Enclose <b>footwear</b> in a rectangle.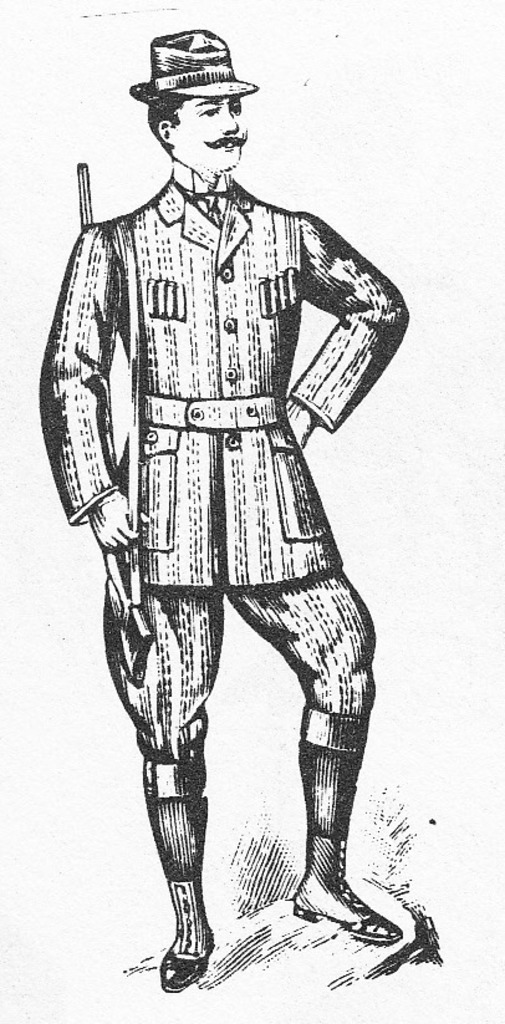
<region>292, 712, 394, 941</region>.
